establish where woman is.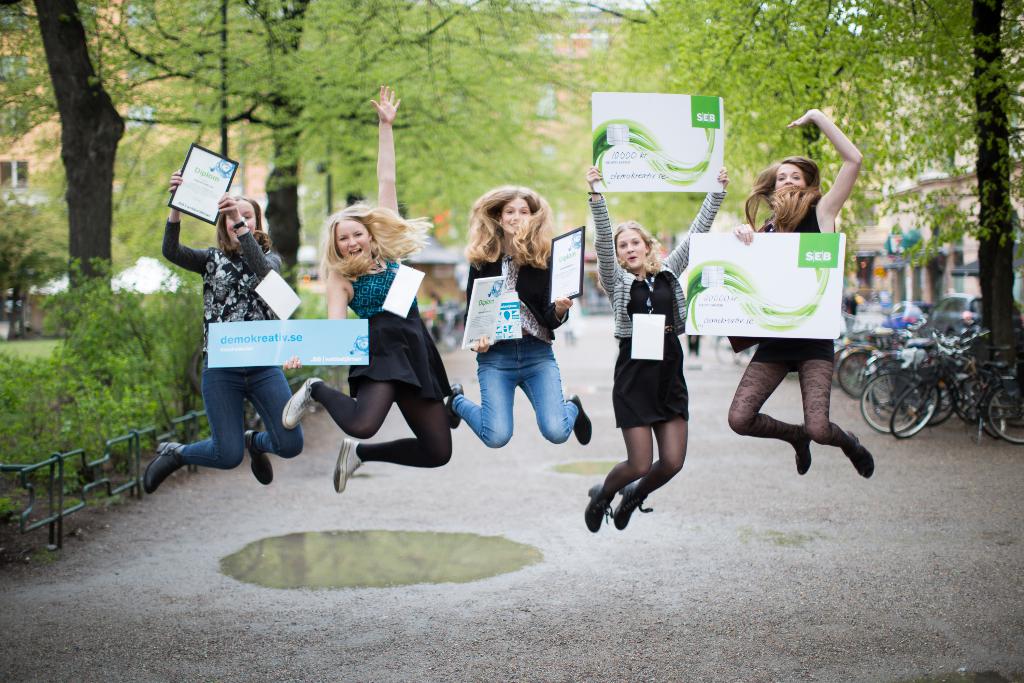
Established at 581/165/729/539.
